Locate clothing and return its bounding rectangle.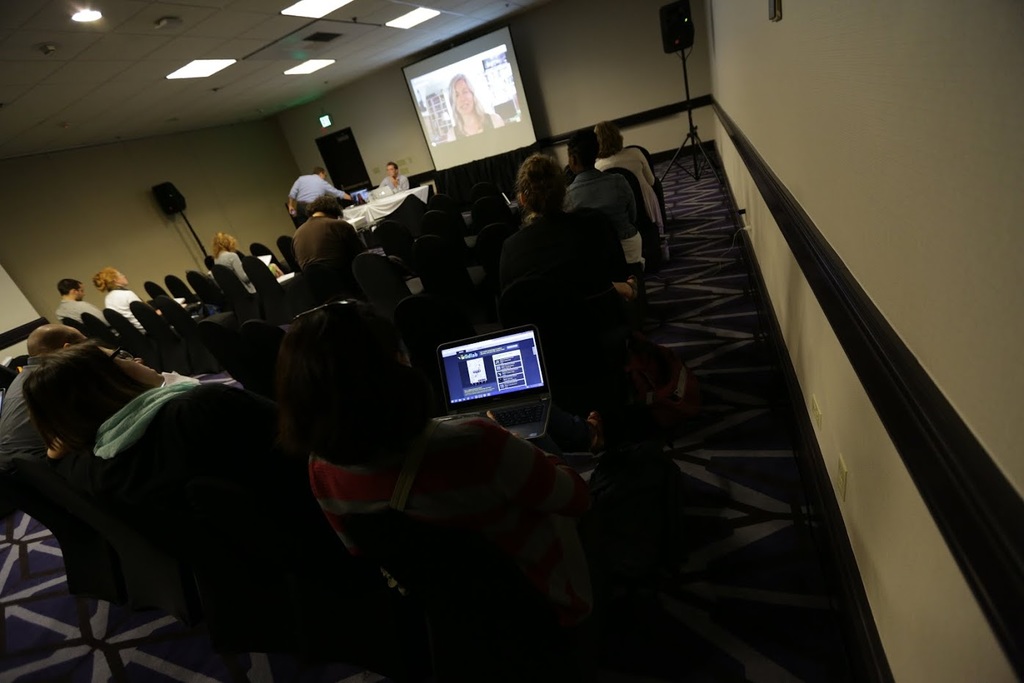
region(217, 250, 252, 277).
